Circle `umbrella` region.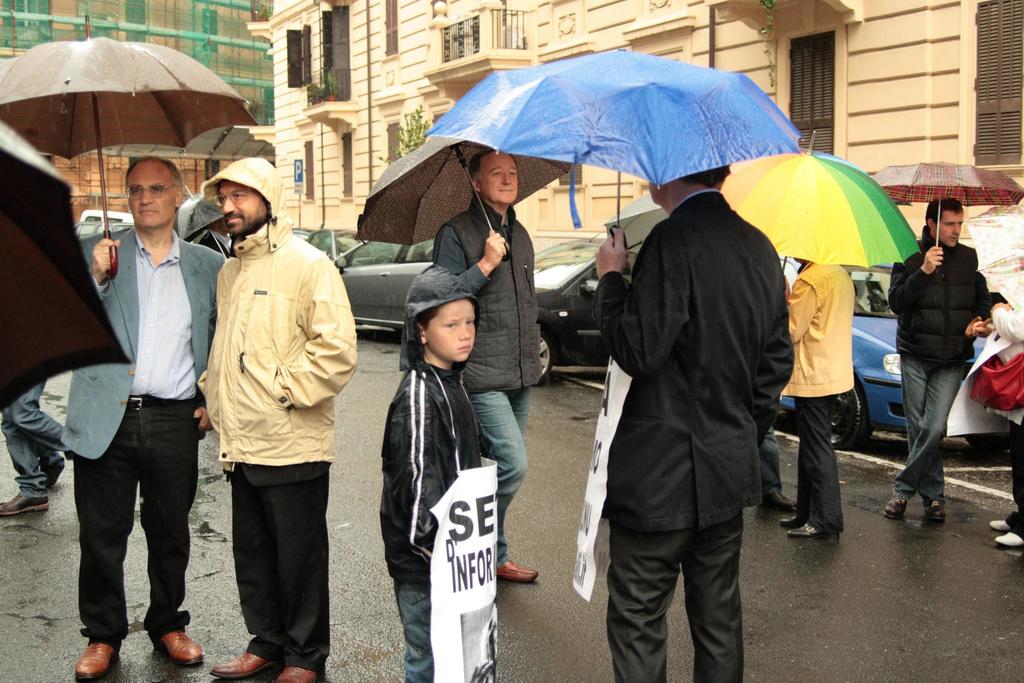
Region: 0, 10, 256, 277.
